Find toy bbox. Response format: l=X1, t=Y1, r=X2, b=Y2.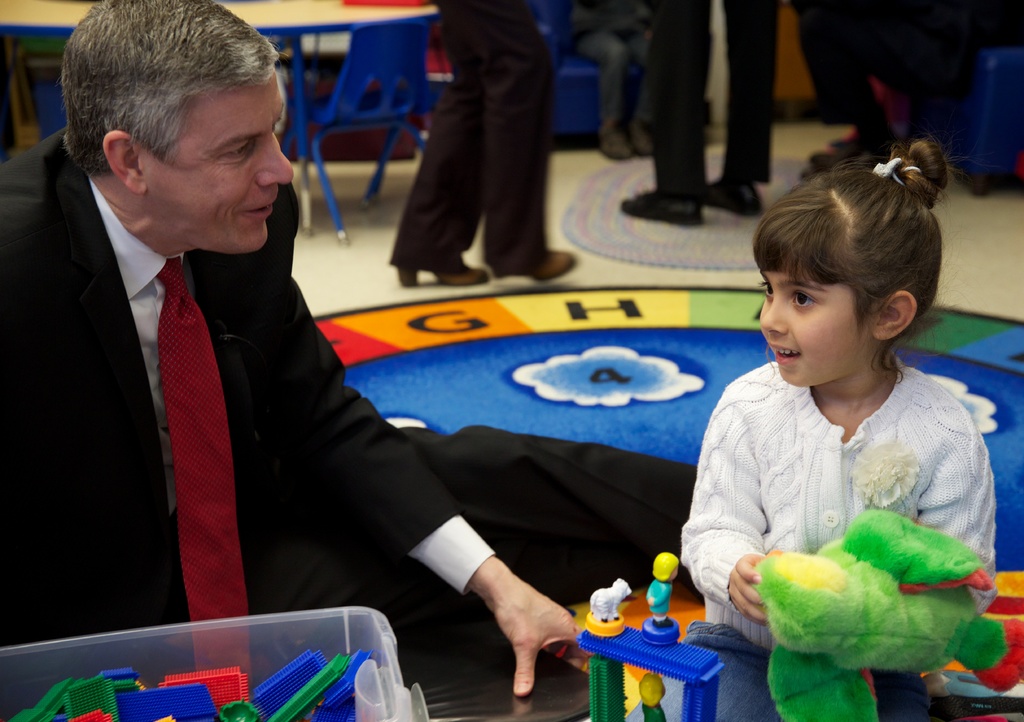
l=637, t=675, r=673, b=721.
